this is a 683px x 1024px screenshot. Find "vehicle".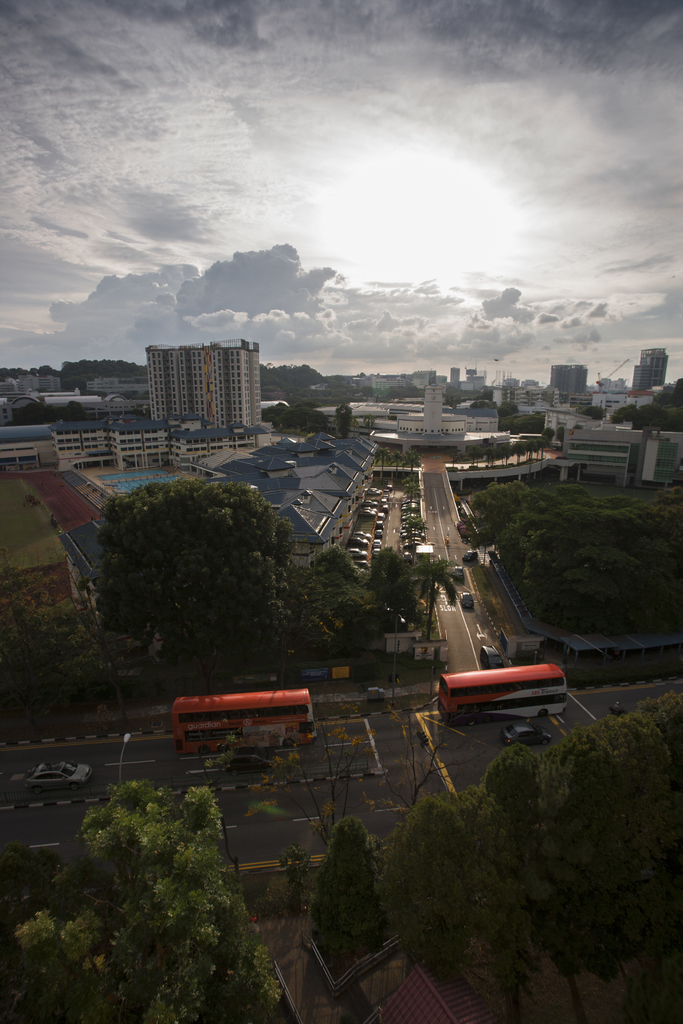
Bounding box: 21:760:91:788.
